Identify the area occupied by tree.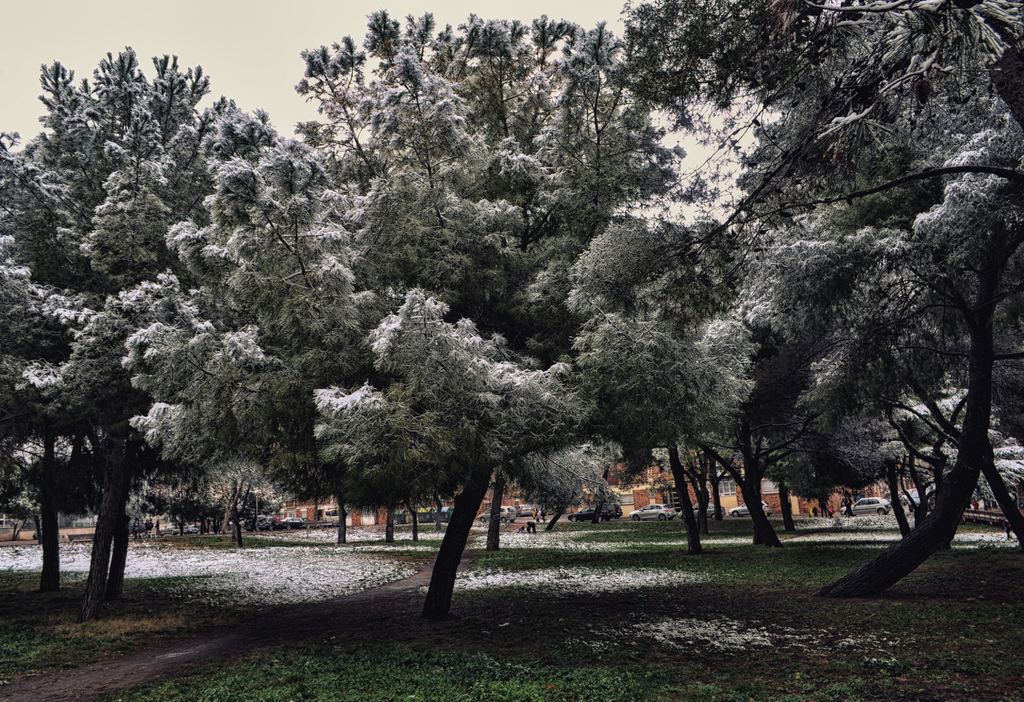
Area: x1=0, y1=37, x2=308, y2=601.
